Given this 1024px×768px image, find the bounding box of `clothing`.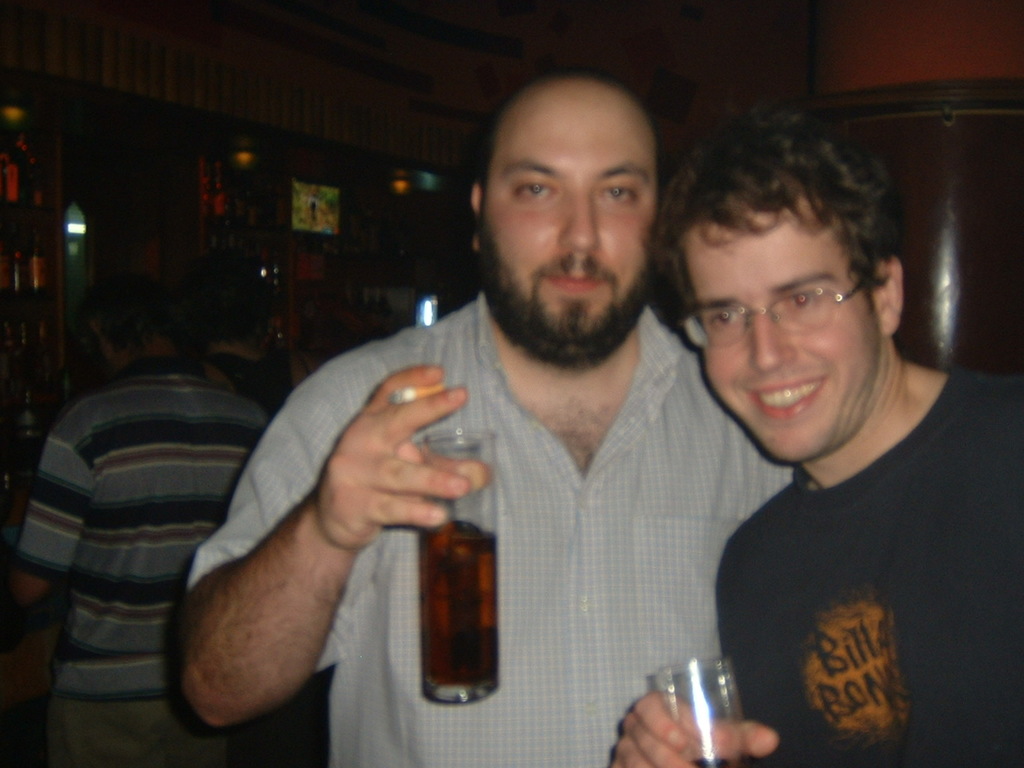
pyautogui.locateOnScreen(21, 367, 277, 767).
